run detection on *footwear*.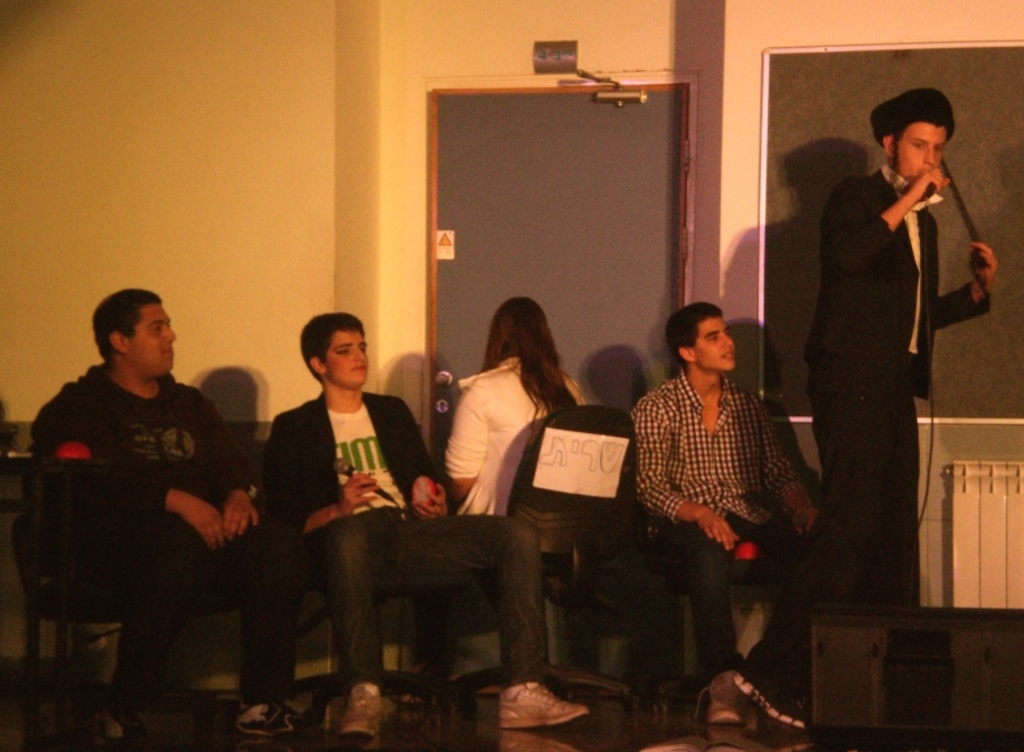
Result: [338, 684, 383, 738].
